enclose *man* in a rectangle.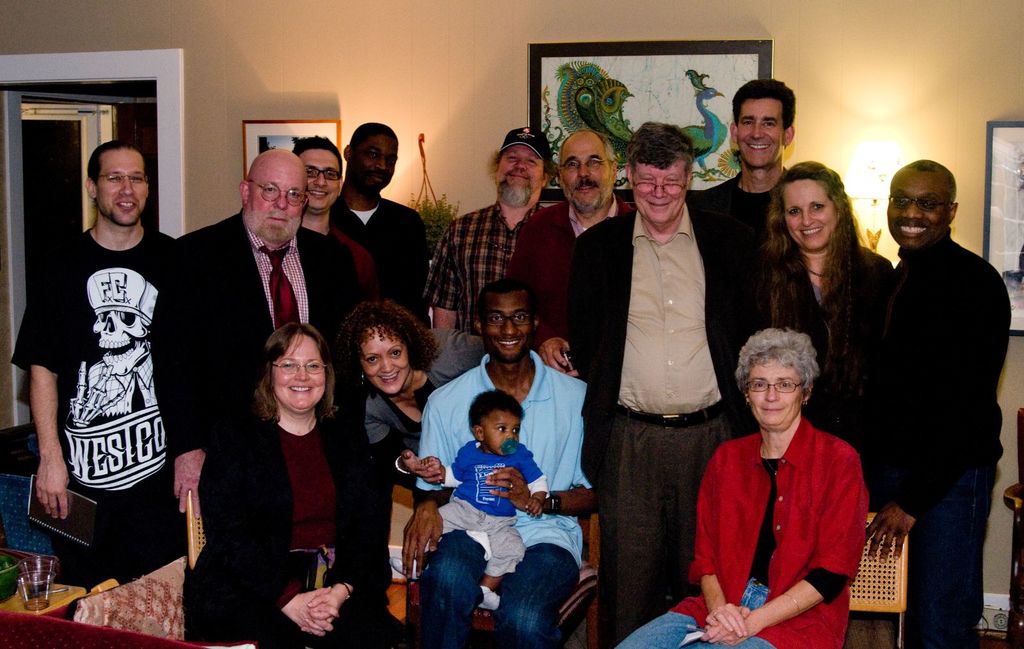
{"x1": 336, "y1": 117, "x2": 429, "y2": 327}.
